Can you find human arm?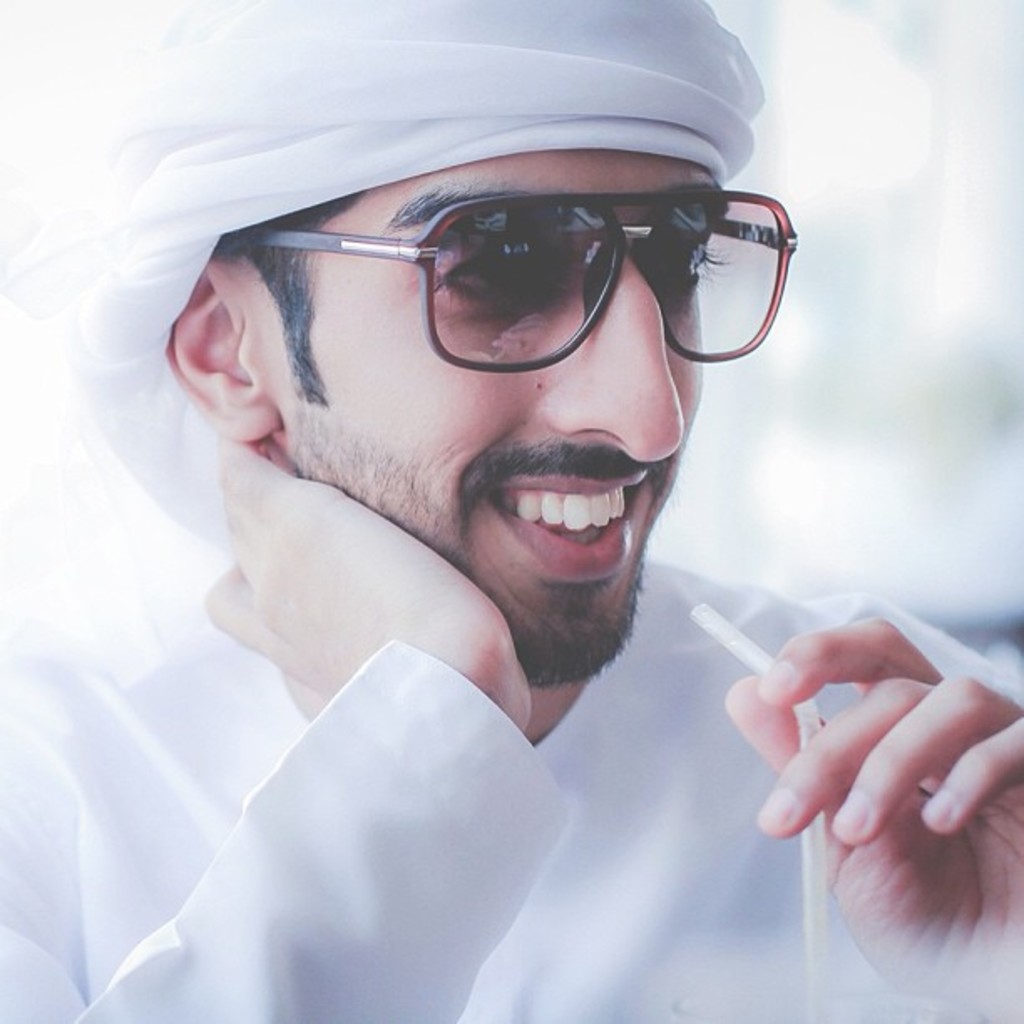
Yes, bounding box: (left=104, top=616, right=656, bottom=1007).
